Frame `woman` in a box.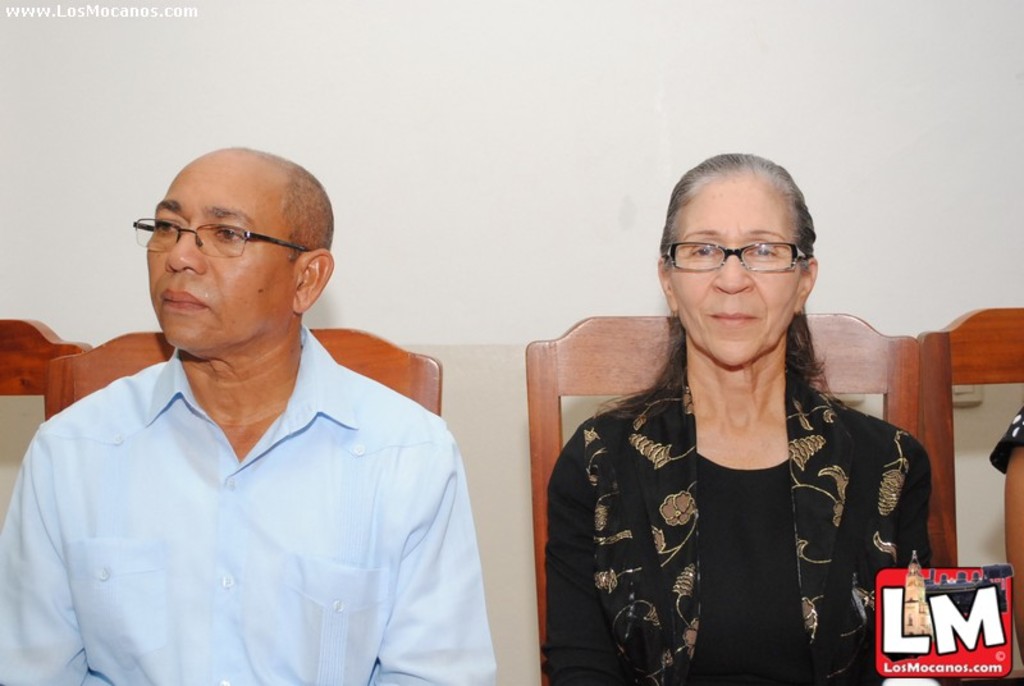
<box>553,152,924,685</box>.
